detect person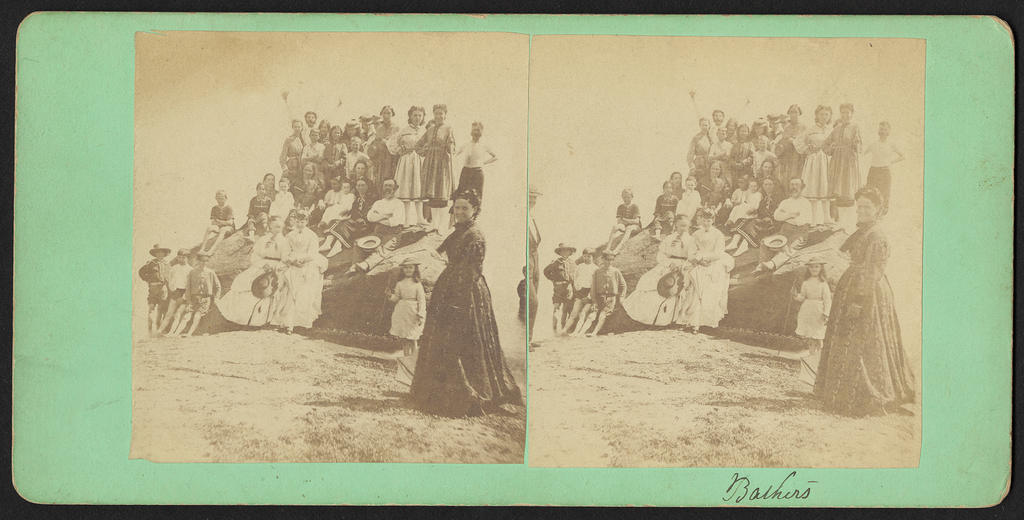
(left=548, top=97, right=864, bottom=344)
